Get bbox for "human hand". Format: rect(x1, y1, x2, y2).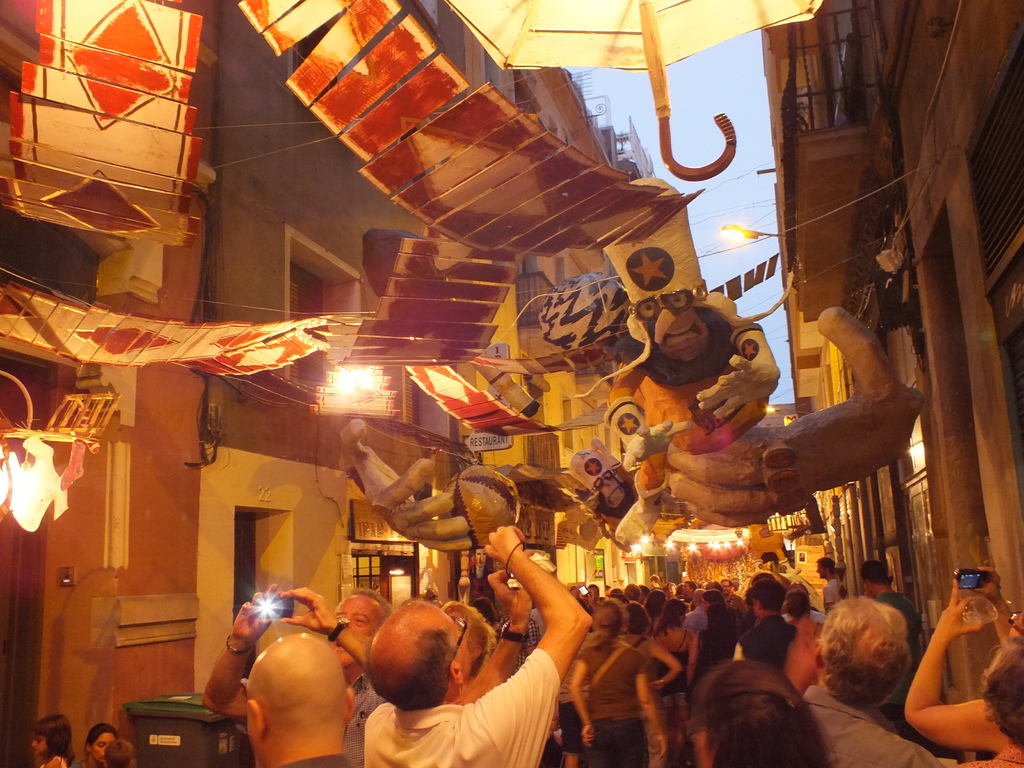
rect(277, 584, 338, 636).
